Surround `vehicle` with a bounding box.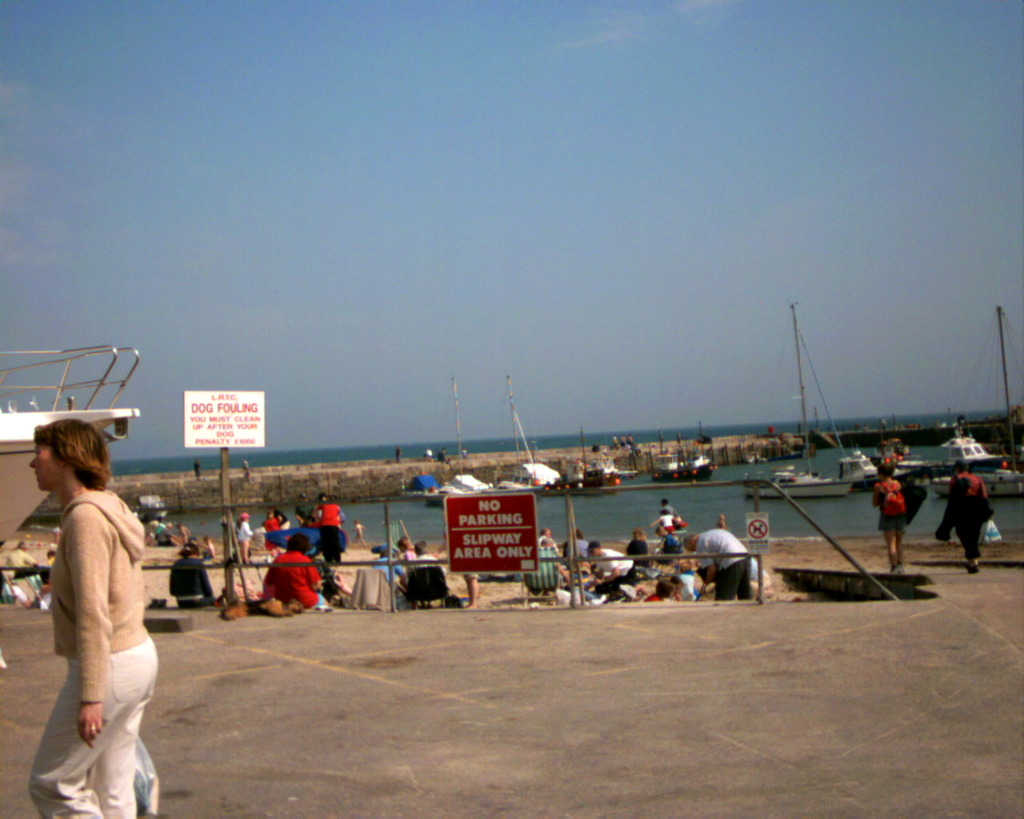
left=841, top=445, right=927, bottom=493.
